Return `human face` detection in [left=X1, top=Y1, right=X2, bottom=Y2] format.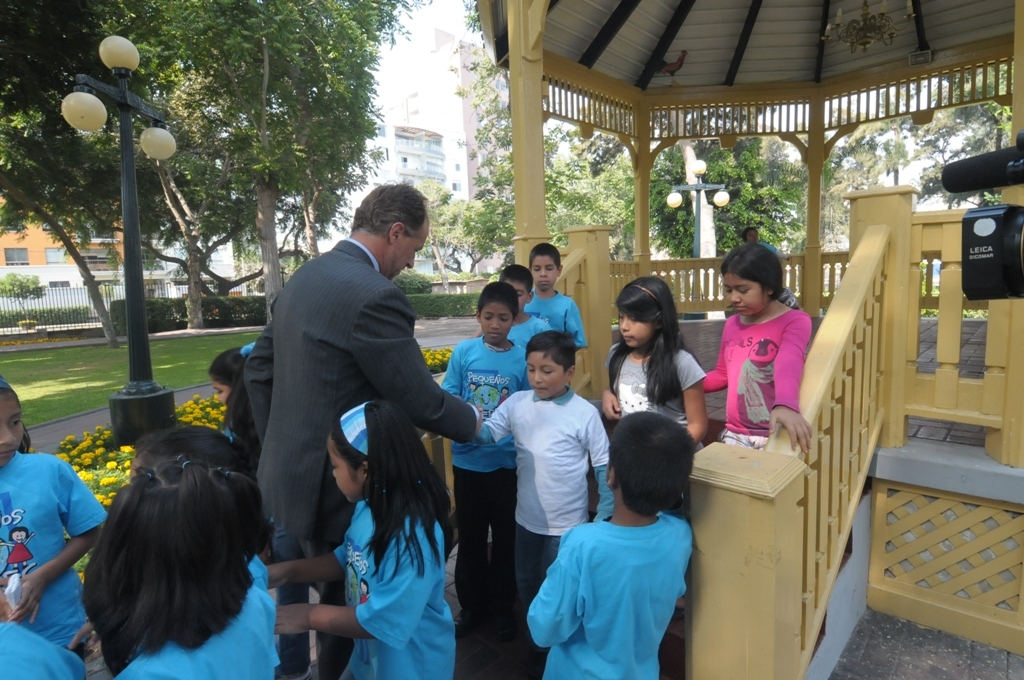
[left=478, top=305, right=514, bottom=339].
